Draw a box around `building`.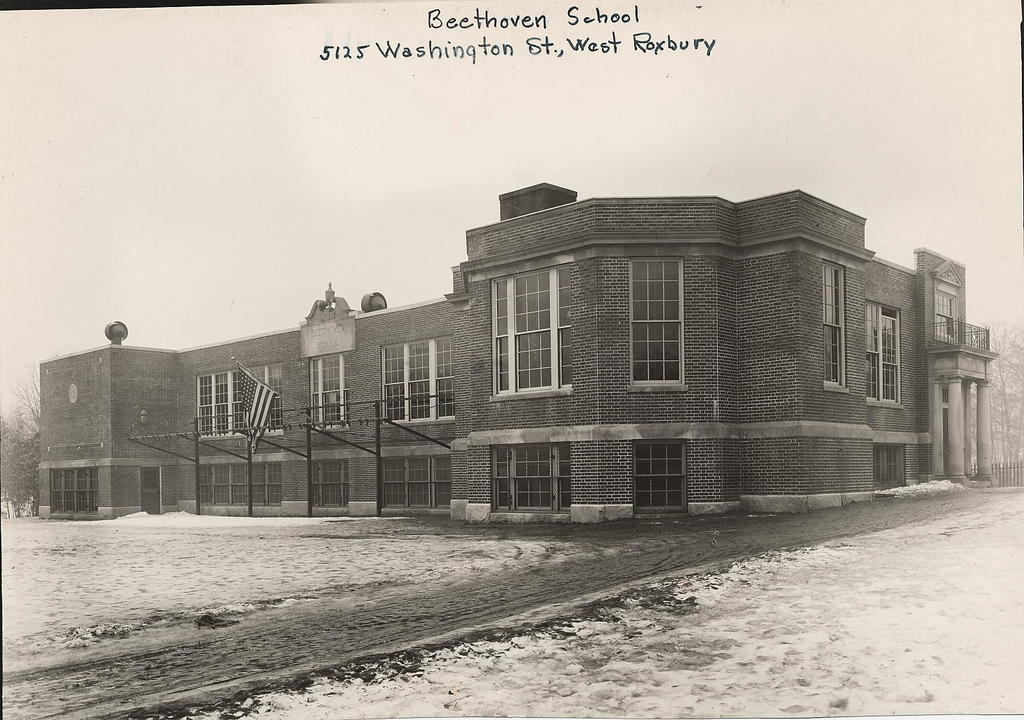
locate(38, 183, 999, 518).
